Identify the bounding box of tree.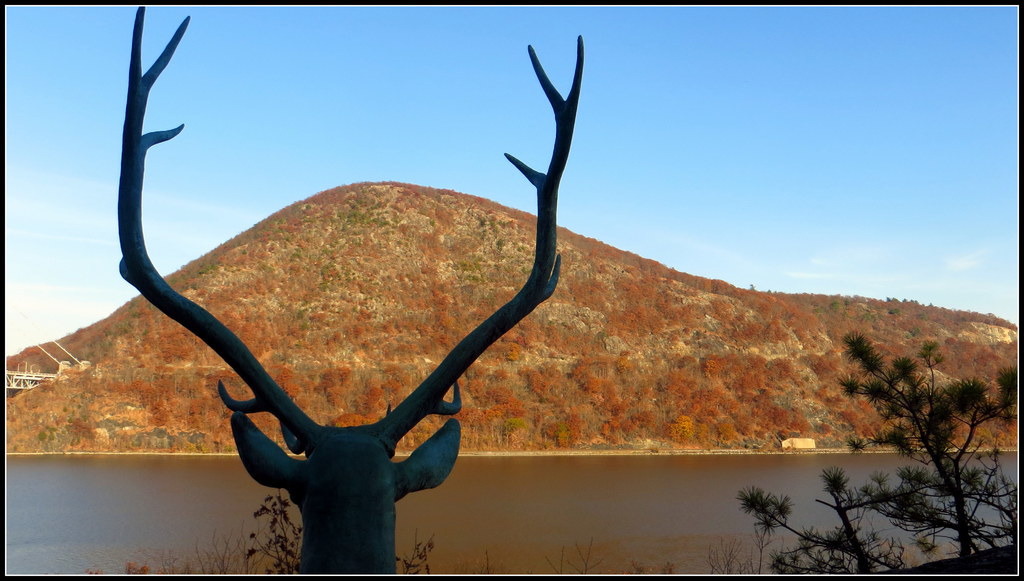
region(739, 328, 1012, 569).
